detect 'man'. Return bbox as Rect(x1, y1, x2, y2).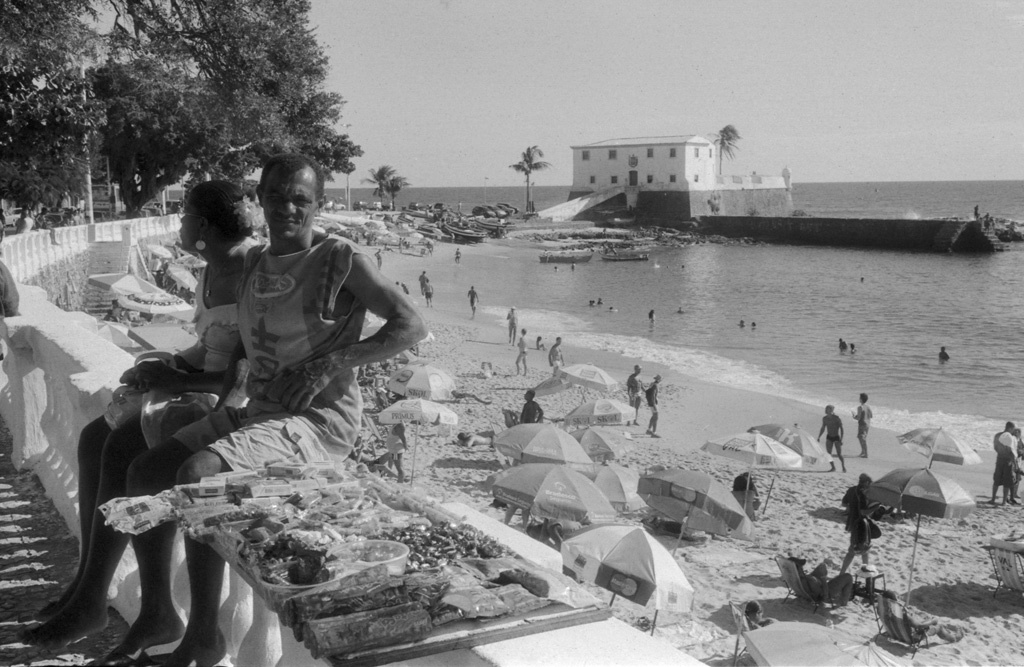
Rect(995, 420, 1023, 509).
